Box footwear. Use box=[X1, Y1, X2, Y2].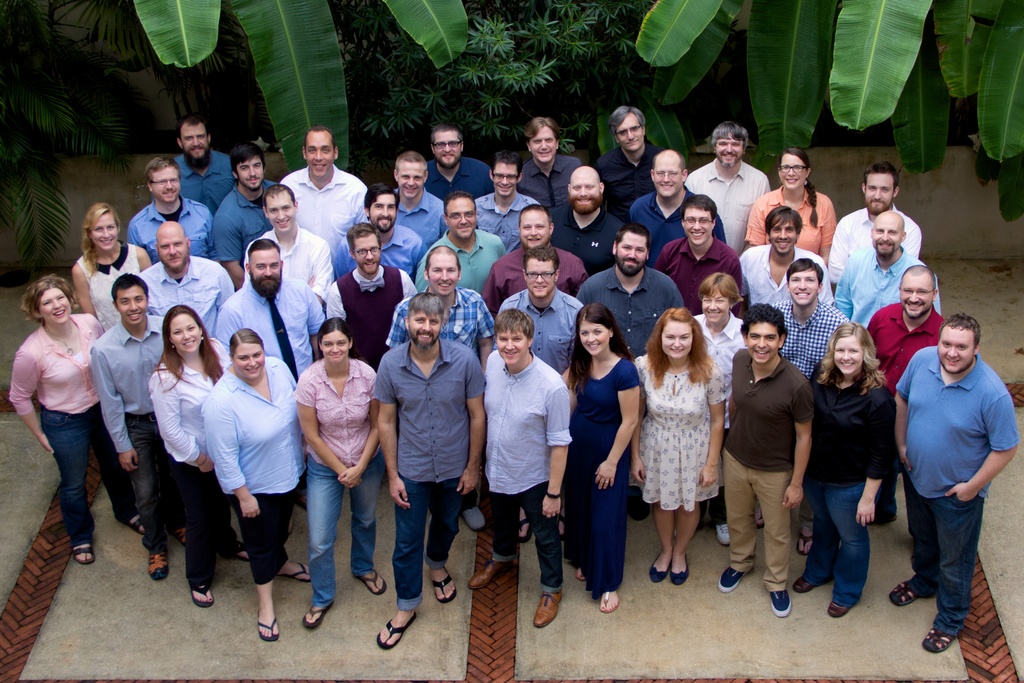
box=[430, 564, 464, 604].
